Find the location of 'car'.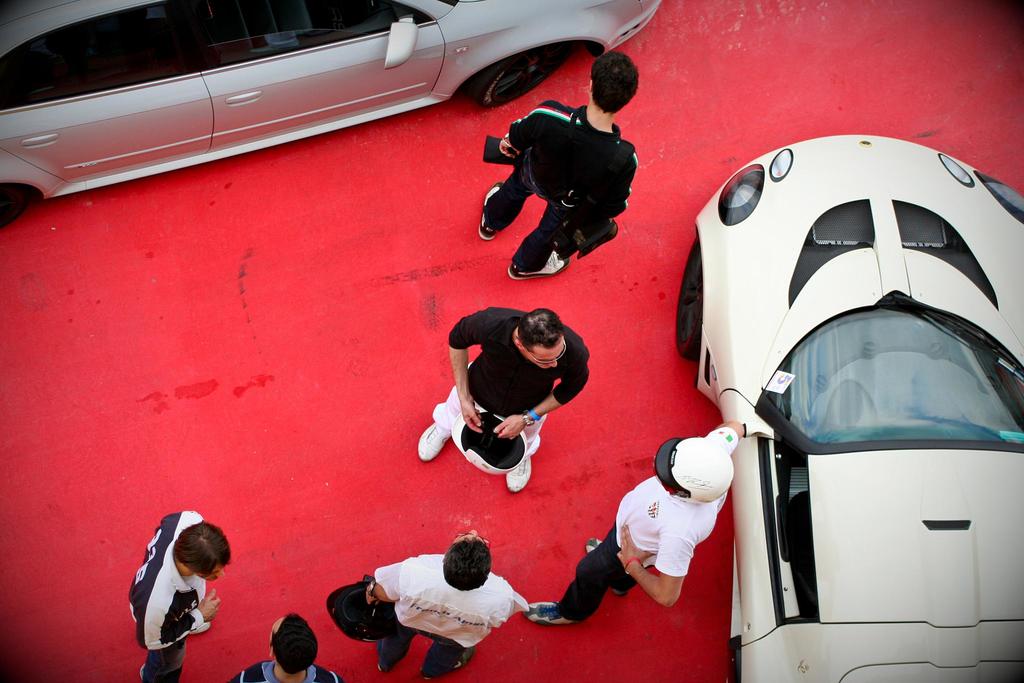
Location: (x1=671, y1=126, x2=1023, y2=682).
